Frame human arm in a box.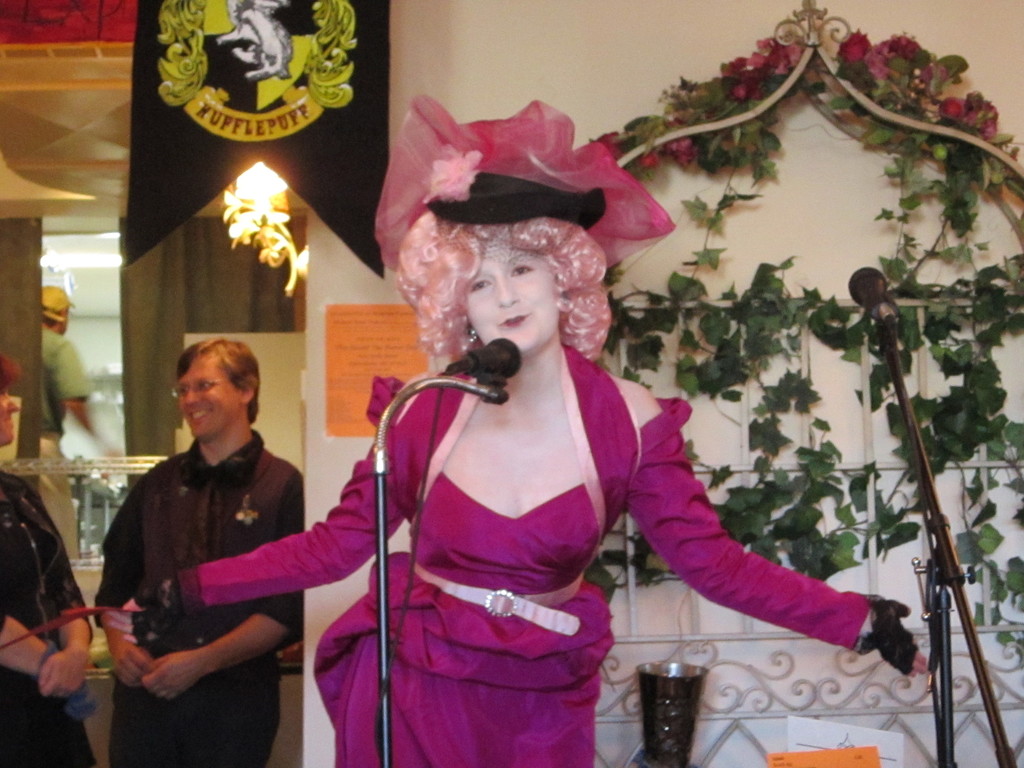
x1=83, y1=467, x2=163, y2=688.
